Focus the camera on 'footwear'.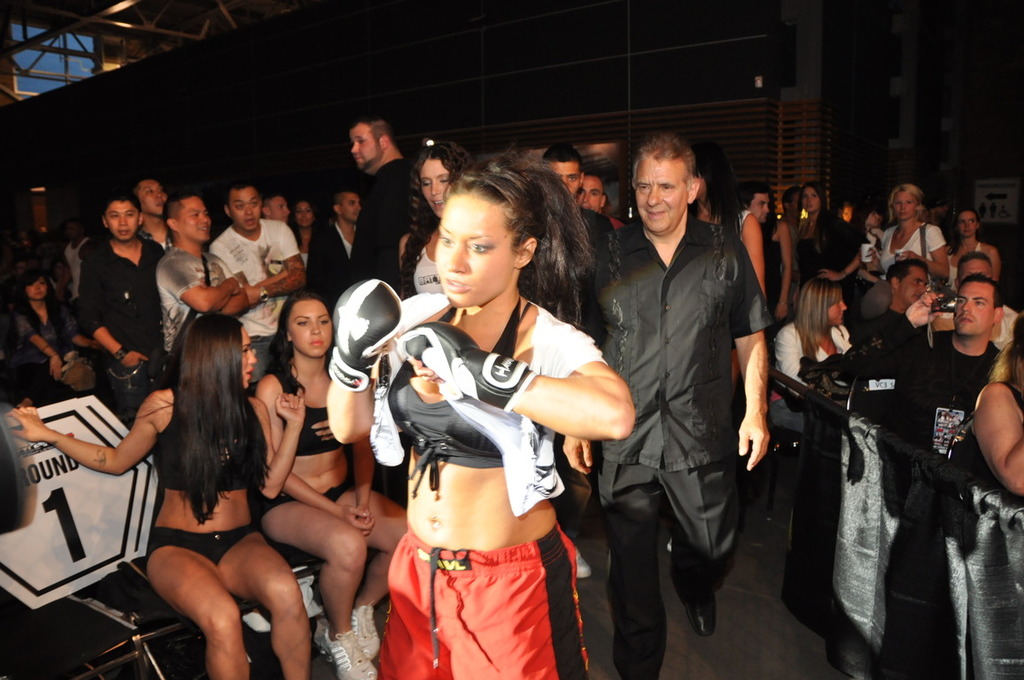
Focus region: rect(350, 601, 383, 658).
